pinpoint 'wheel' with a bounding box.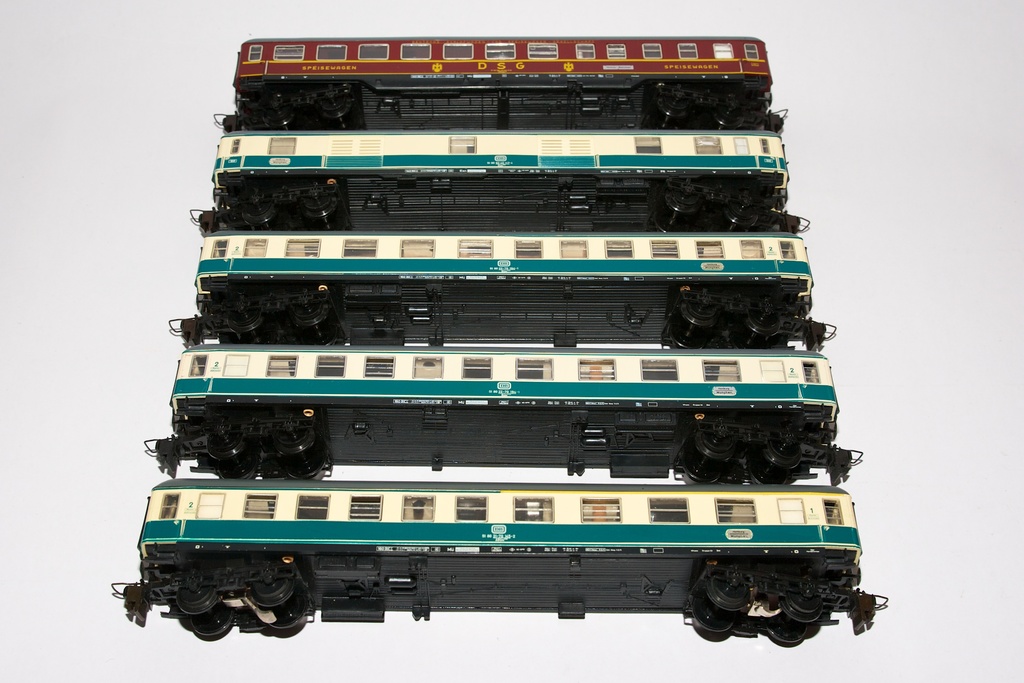
285 452 326 482.
